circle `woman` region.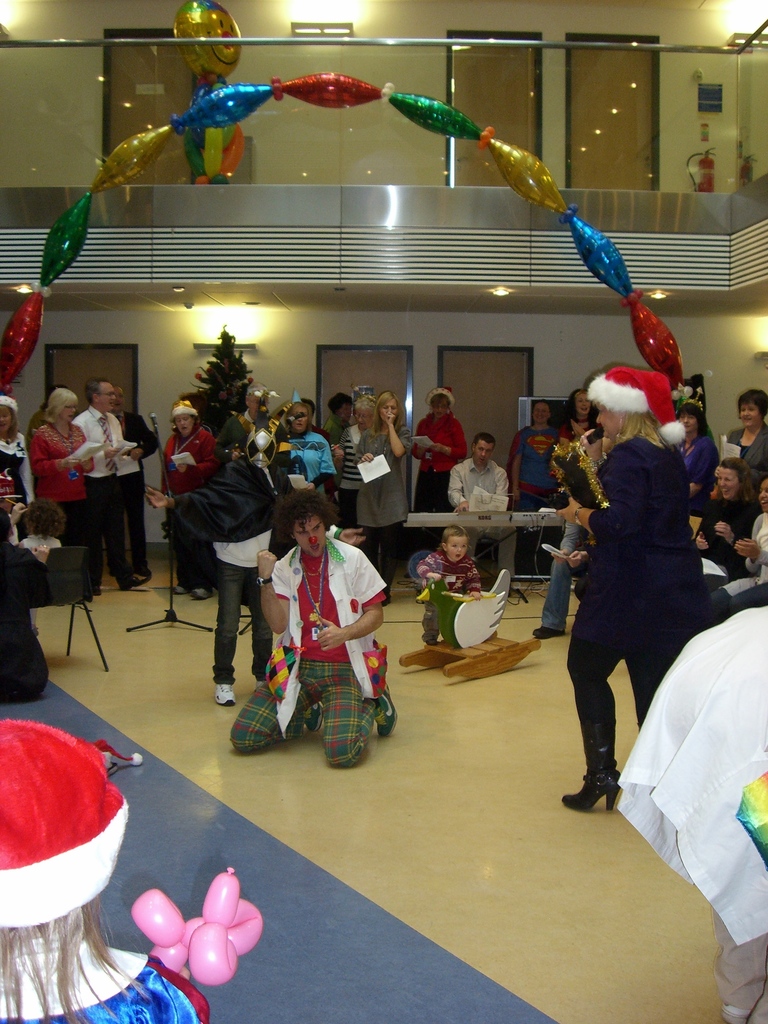
Region: <bbox>413, 387, 472, 552</bbox>.
